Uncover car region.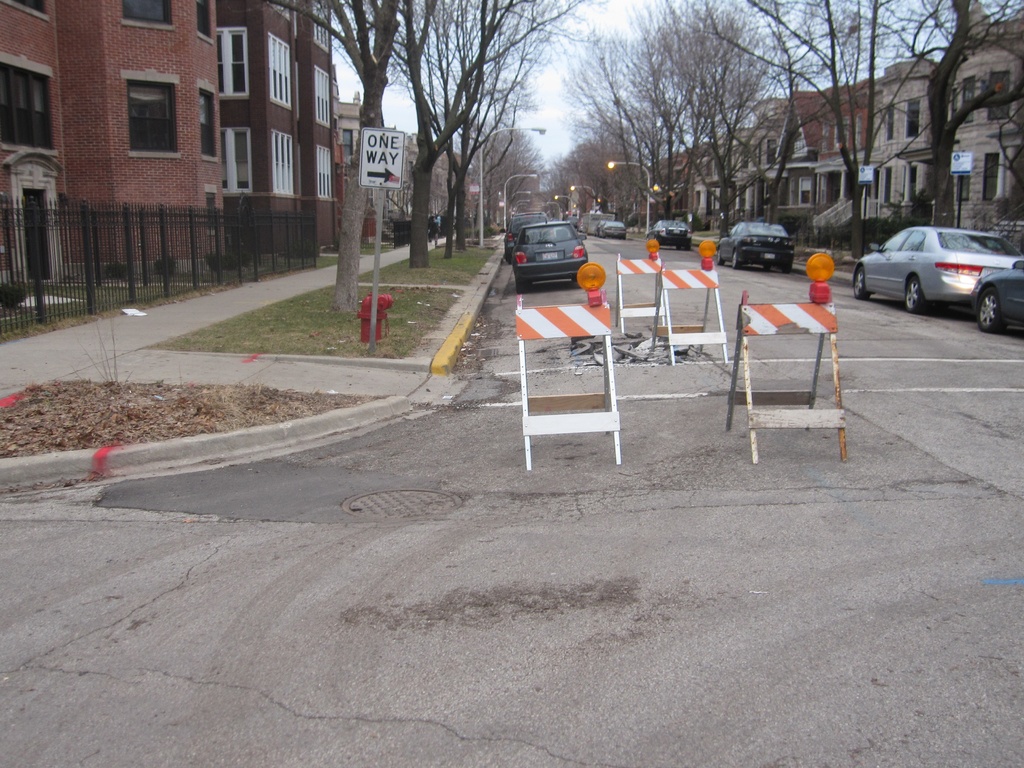
Uncovered: <box>504,214,547,258</box>.
